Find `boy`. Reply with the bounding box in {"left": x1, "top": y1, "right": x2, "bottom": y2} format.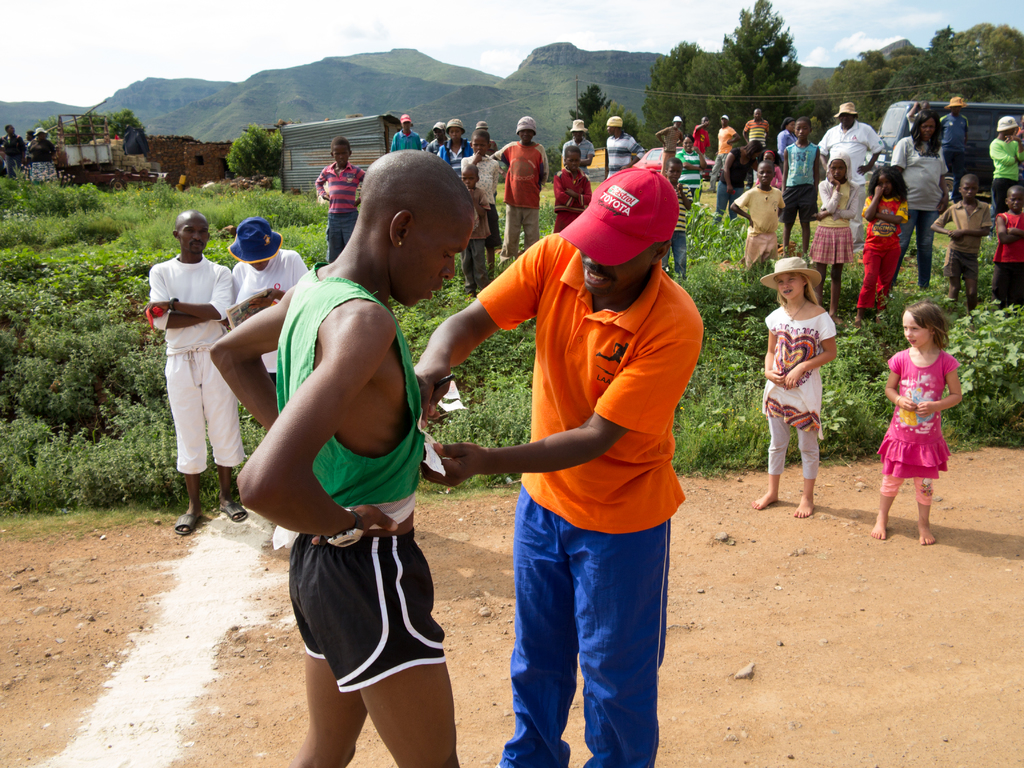
{"left": 314, "top": 138, "right": 364, "bottom": 260}.
